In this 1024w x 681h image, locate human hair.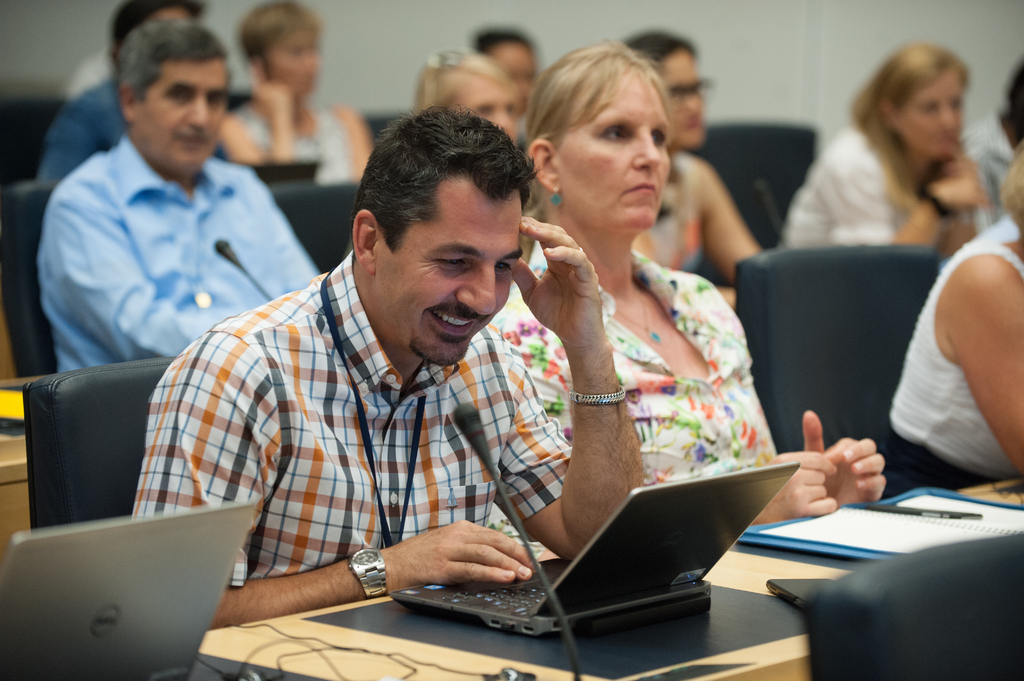
Bounding box: x1=353 y1=102 x2=534 y2=286.
